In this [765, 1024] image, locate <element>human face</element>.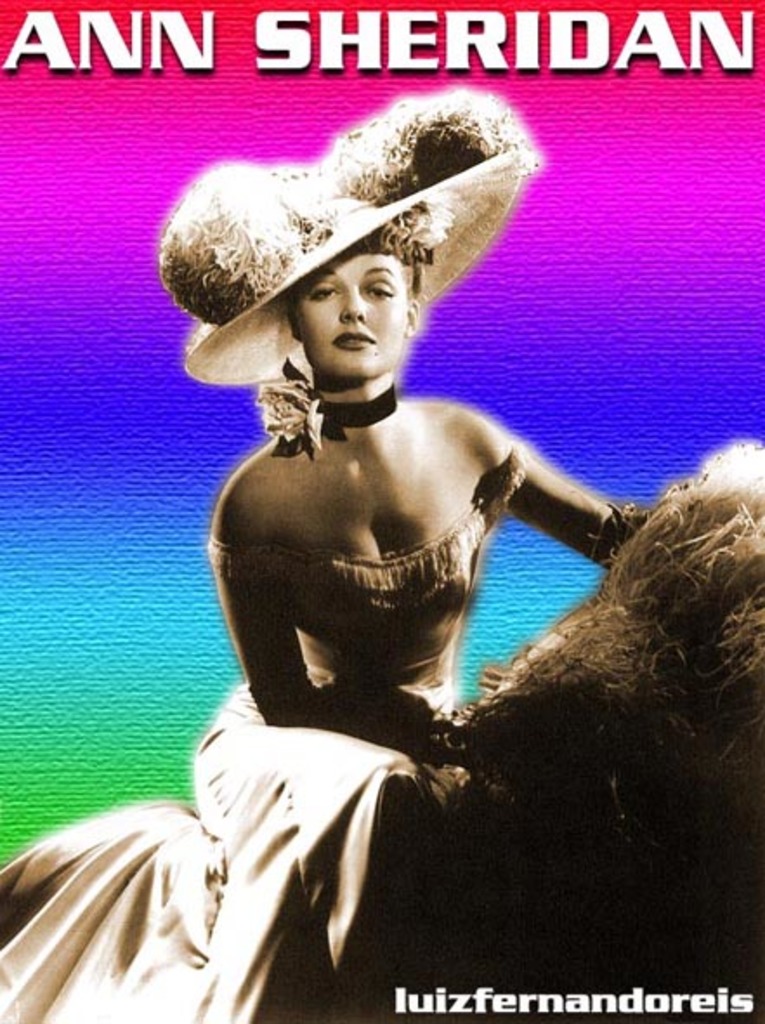
Bounding box: x1=295 y1=250 x2=409 y2=378.
